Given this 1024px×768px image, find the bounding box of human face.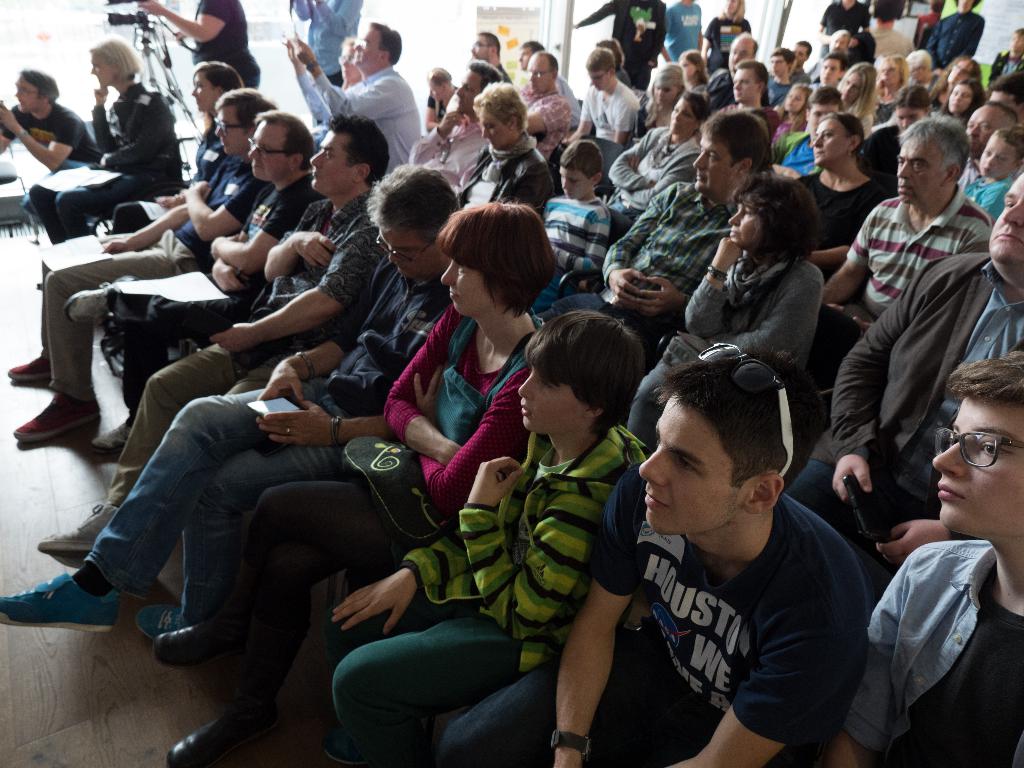
[440, 240, 487, 323].
